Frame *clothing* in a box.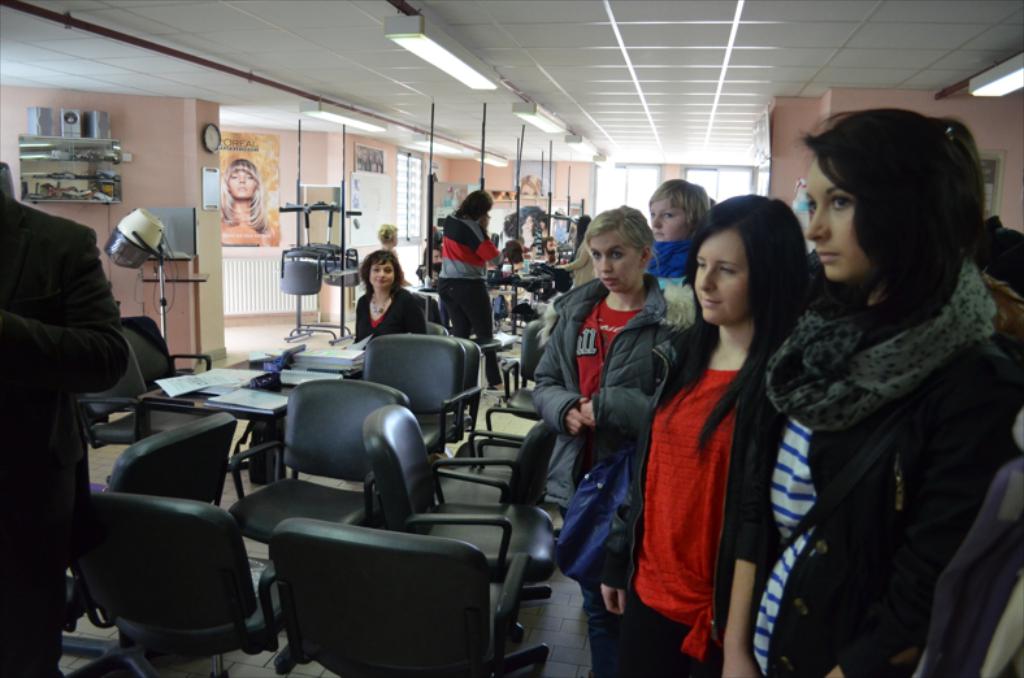
[357, 278, 428, 343].
